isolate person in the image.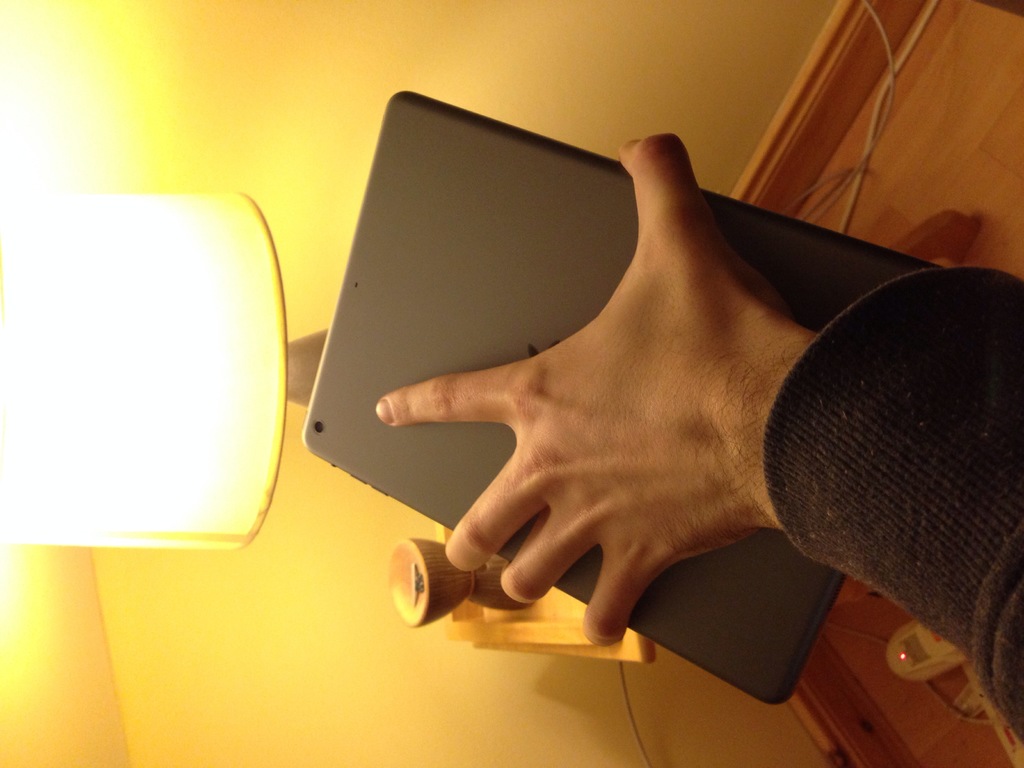
Isolated region: left=376, top=134, right=1023, bottom=745.
